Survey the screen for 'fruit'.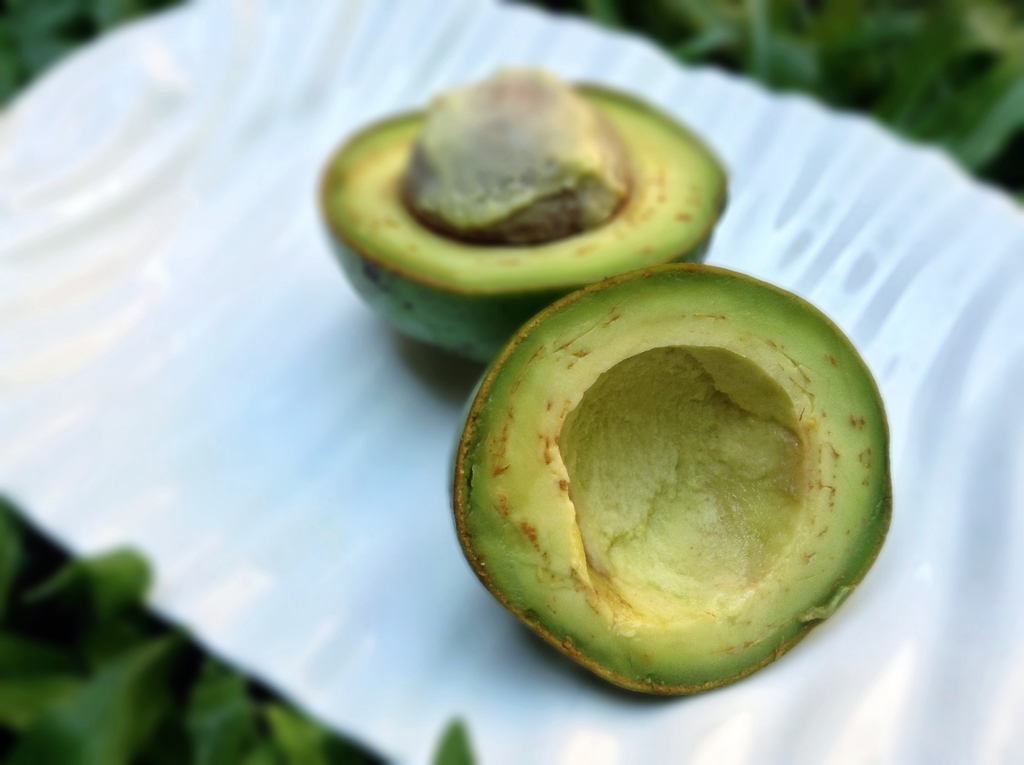
Survey found: 320/75/735/371.
